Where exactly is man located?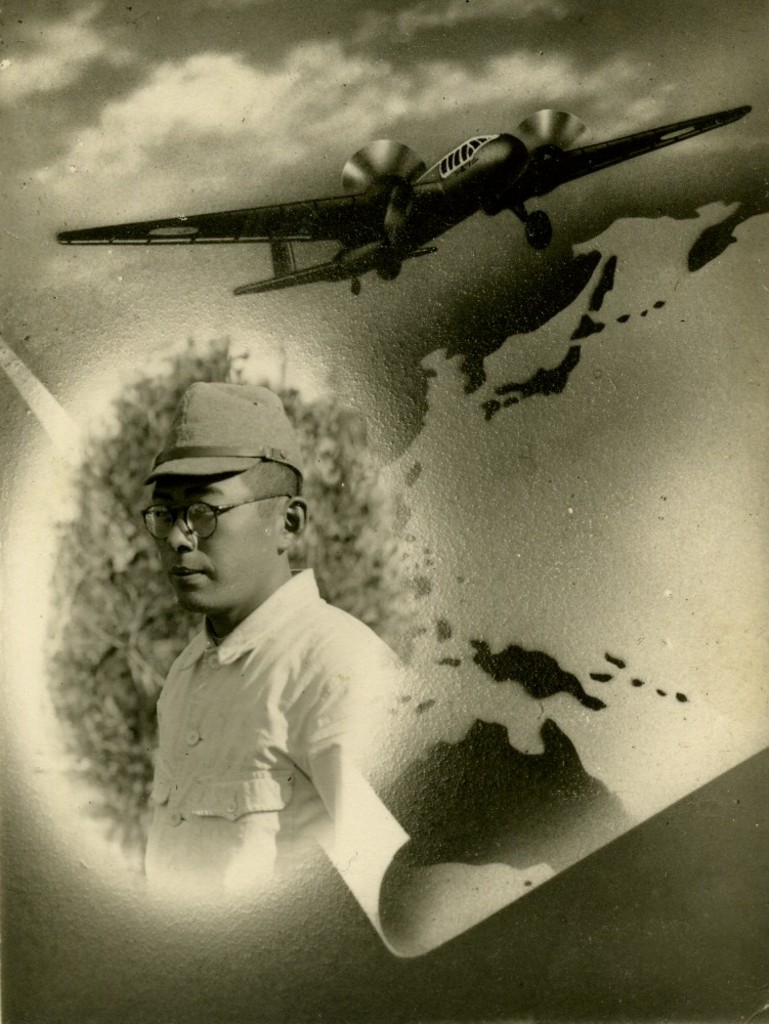
Its bounding box is left=94, top=382, right=409, bottom=923.
